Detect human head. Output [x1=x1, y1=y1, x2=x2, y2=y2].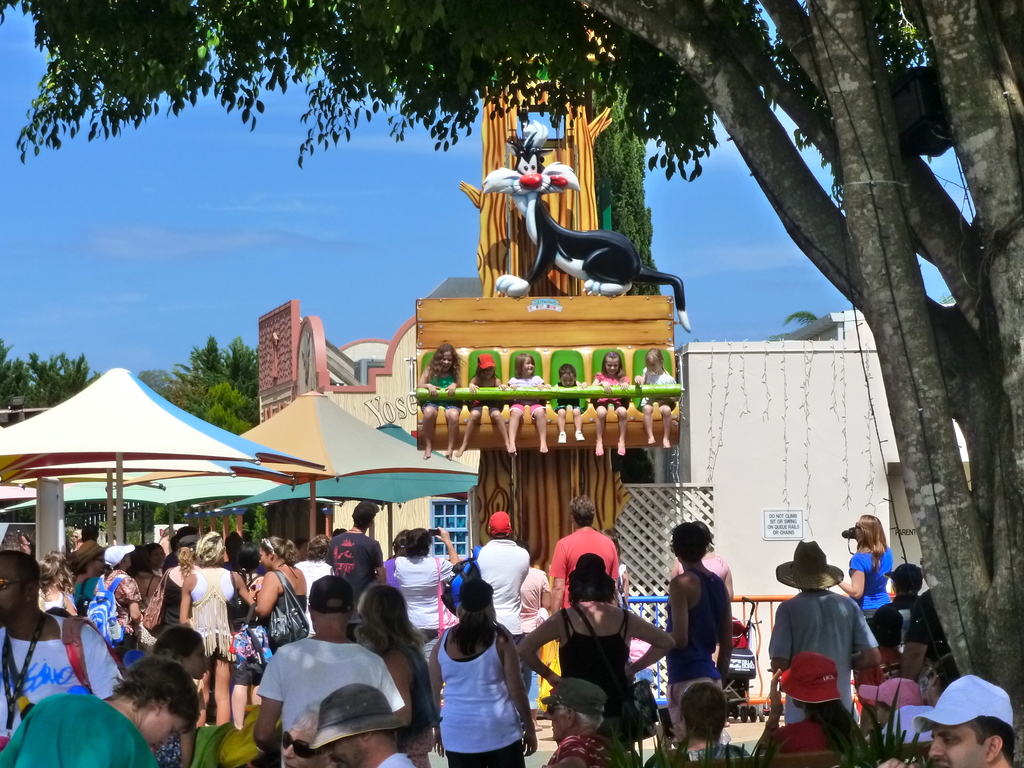
[x1=140, y1=544, x2=172, y2=569].
